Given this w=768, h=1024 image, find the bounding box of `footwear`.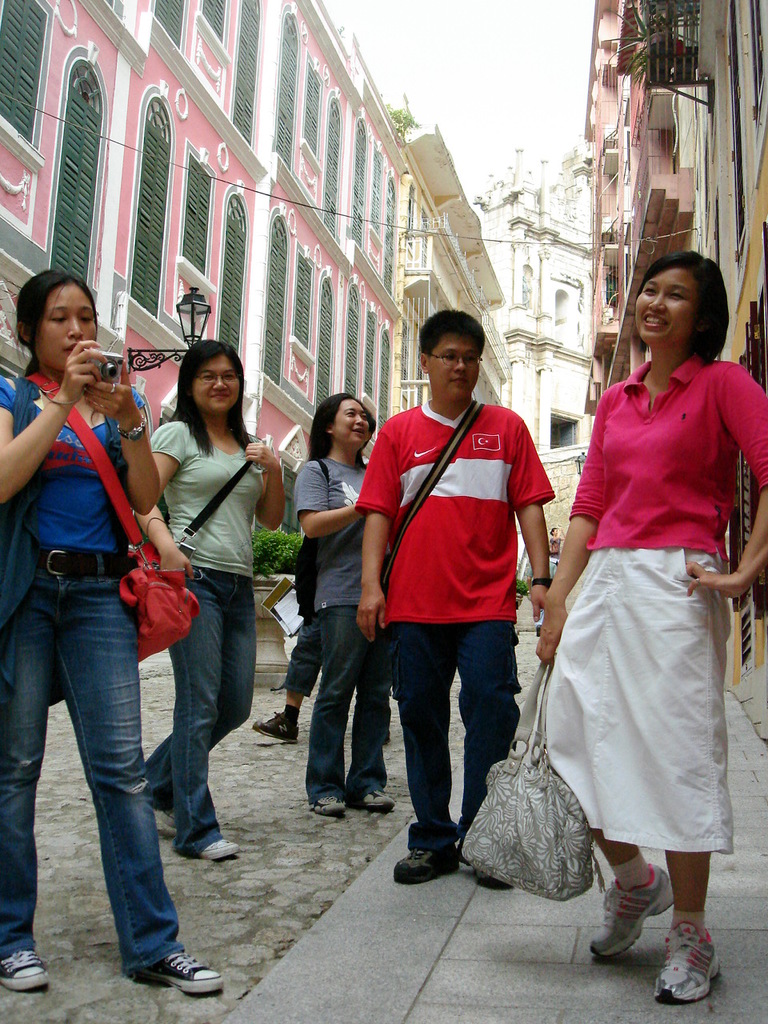
(left=348, top=779, right=398, bottom=807).
